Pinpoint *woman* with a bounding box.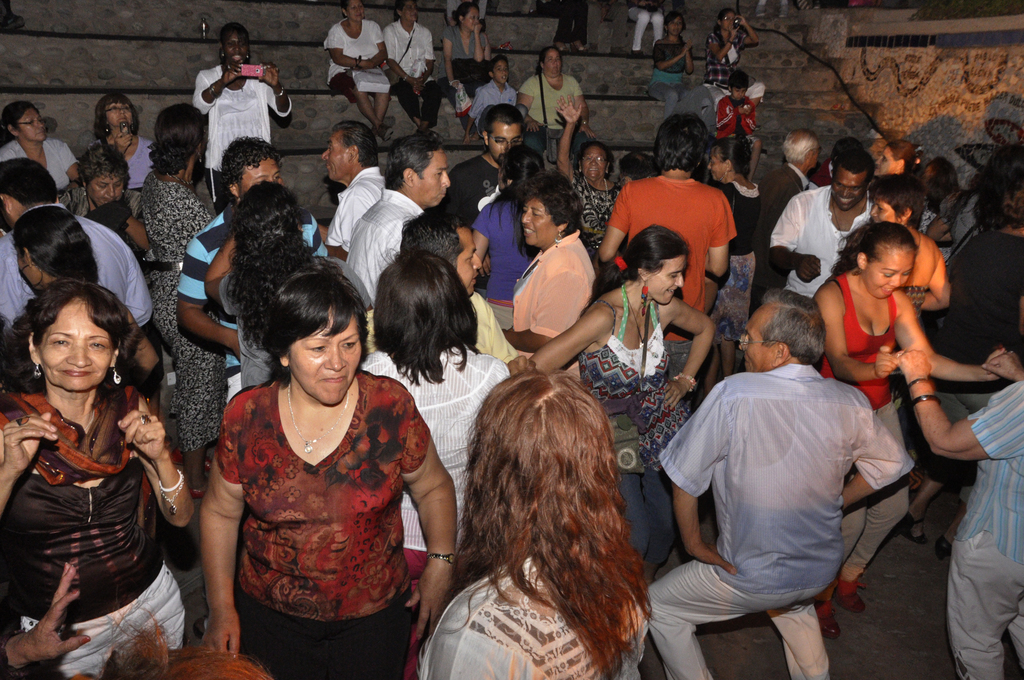
x1=325 y1=0 x2=394 y2=134.
